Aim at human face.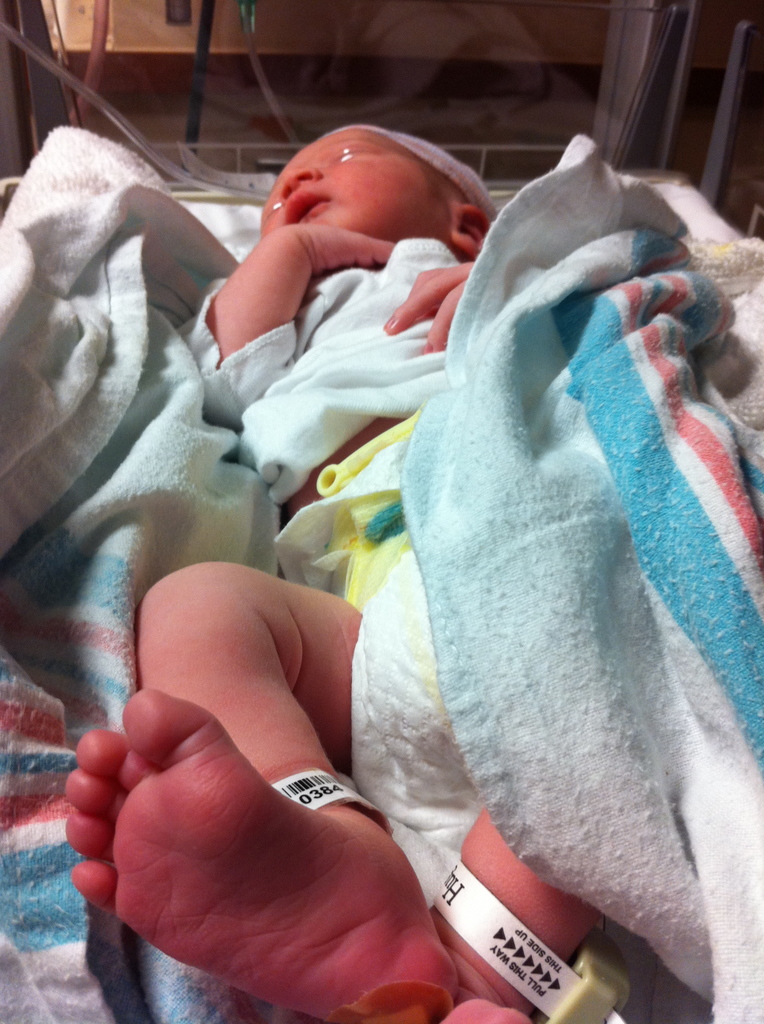
Aimed at left=252, top=127, right=444, bottom=247.
